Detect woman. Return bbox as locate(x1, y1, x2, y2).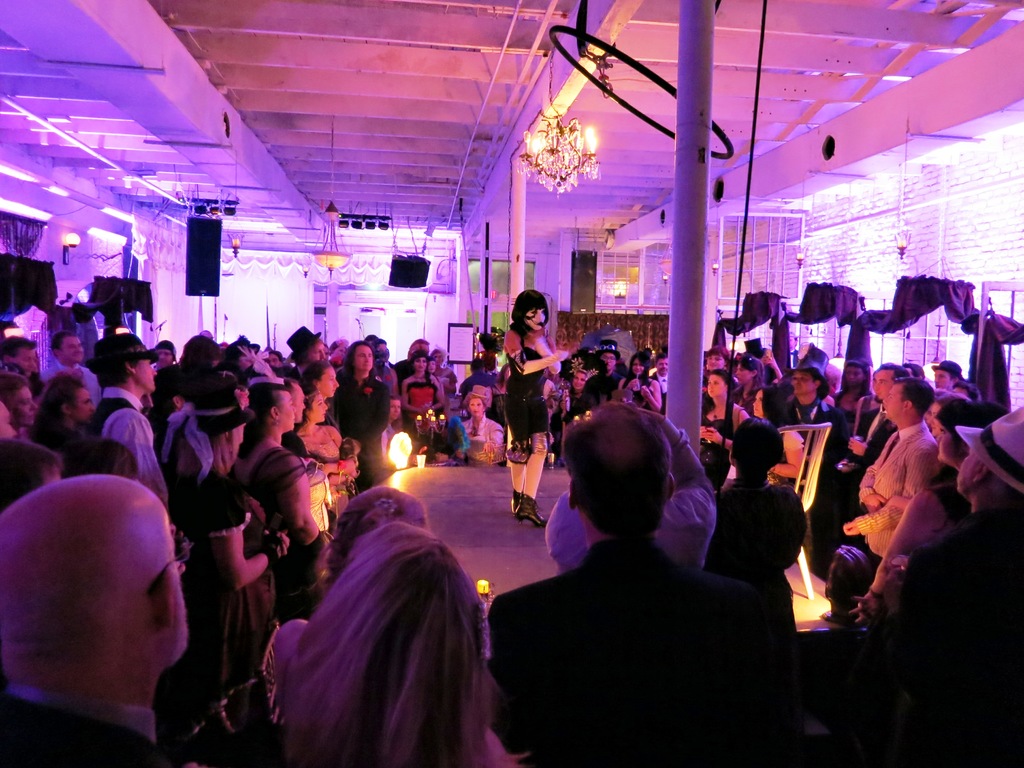
locate(833, 357, 872, 430).
